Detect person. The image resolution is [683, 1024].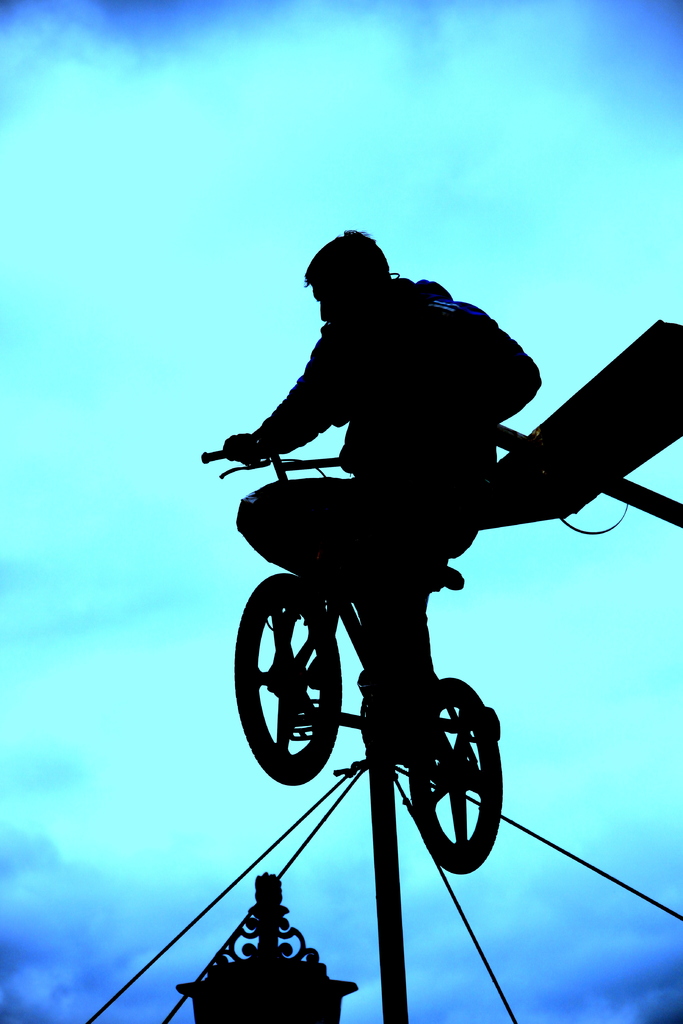
rect(215, 220, 547, 748).
